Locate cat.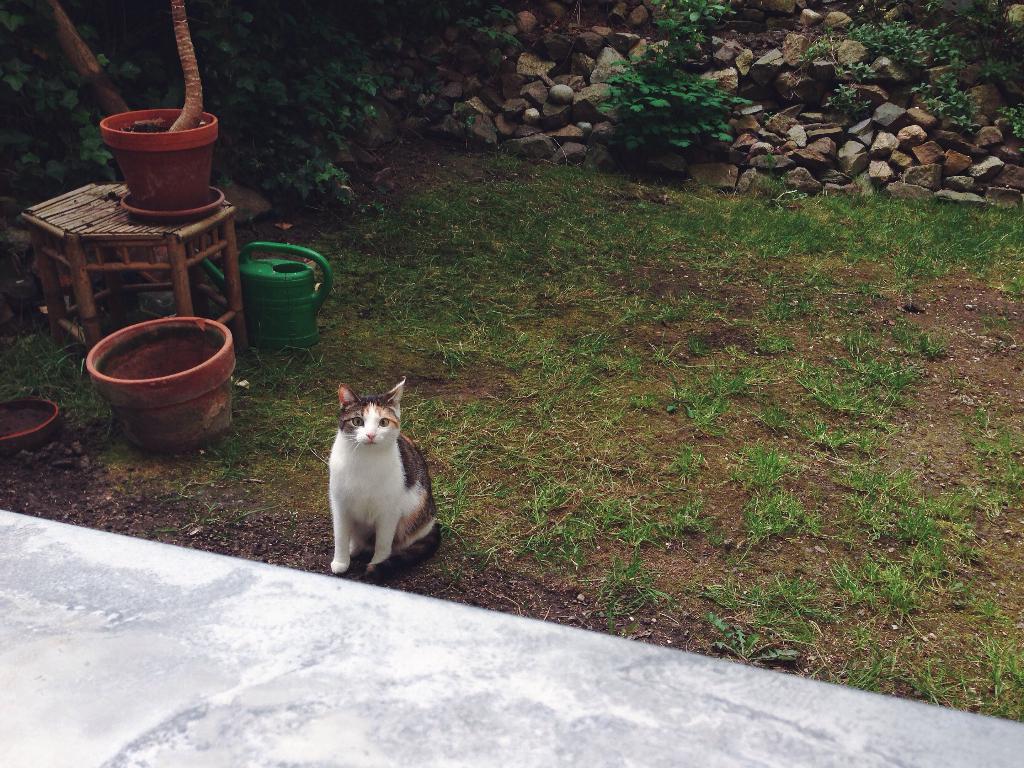
Bounding box: bbox=(324, 376, 457, 584).
